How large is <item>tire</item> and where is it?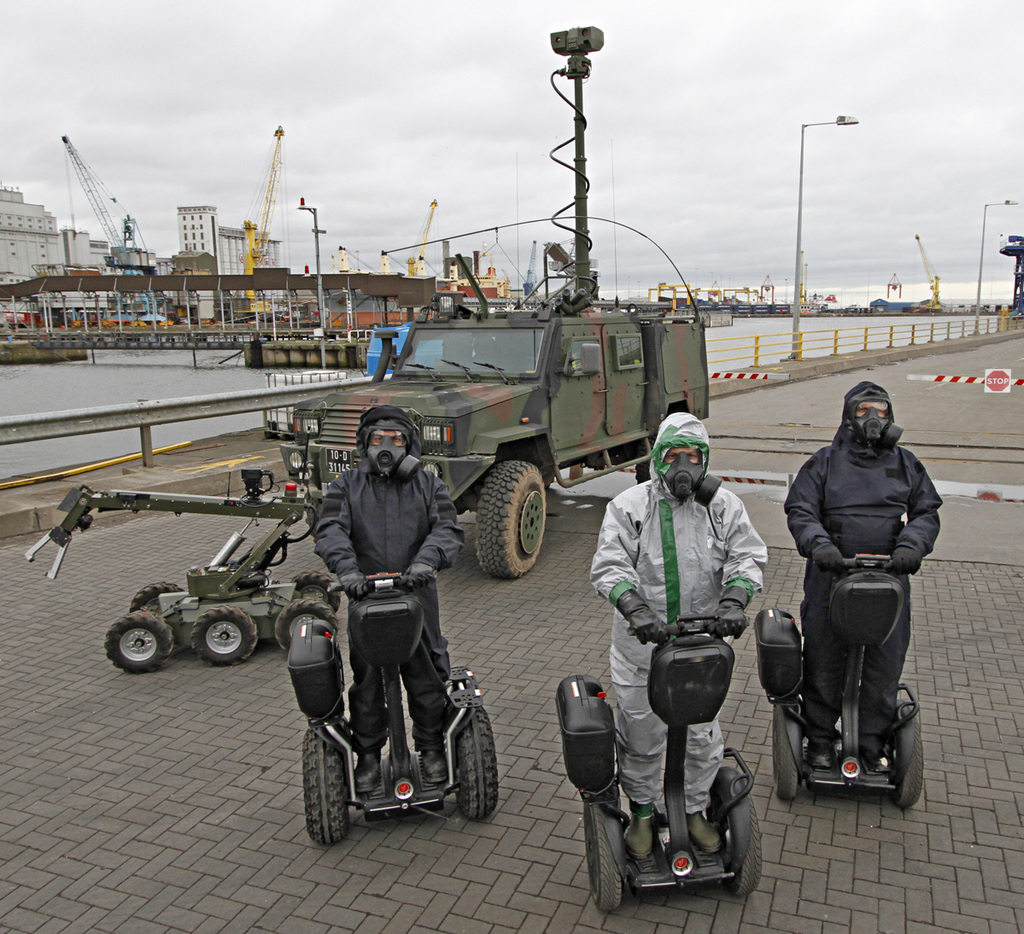
Bounding box: detection(894, 697, 923, 808).
